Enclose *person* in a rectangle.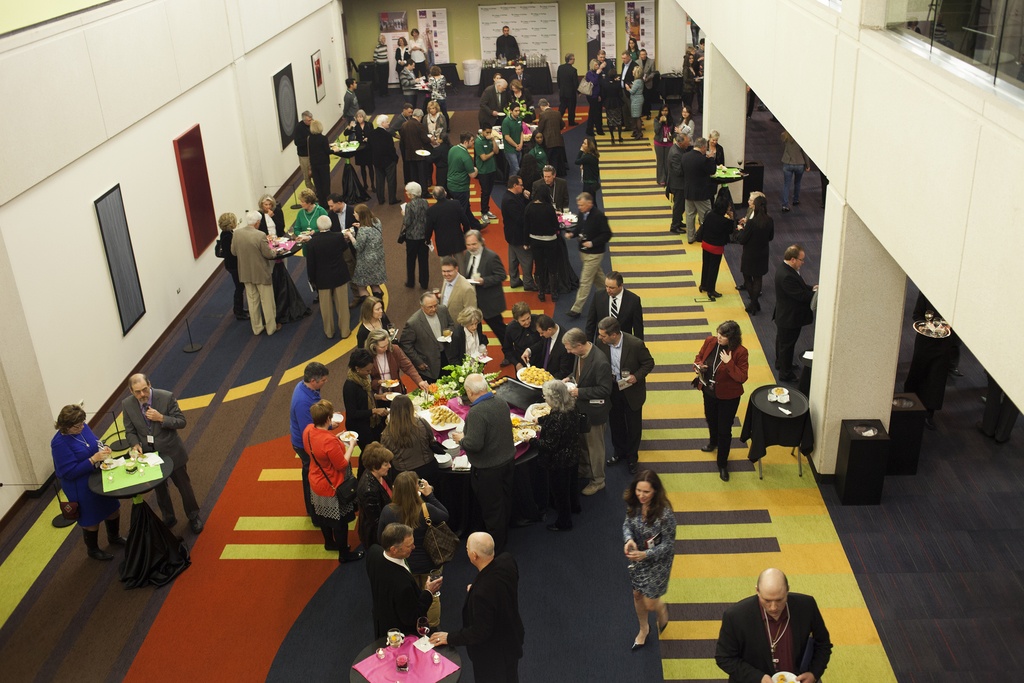
478:79:507:123.
